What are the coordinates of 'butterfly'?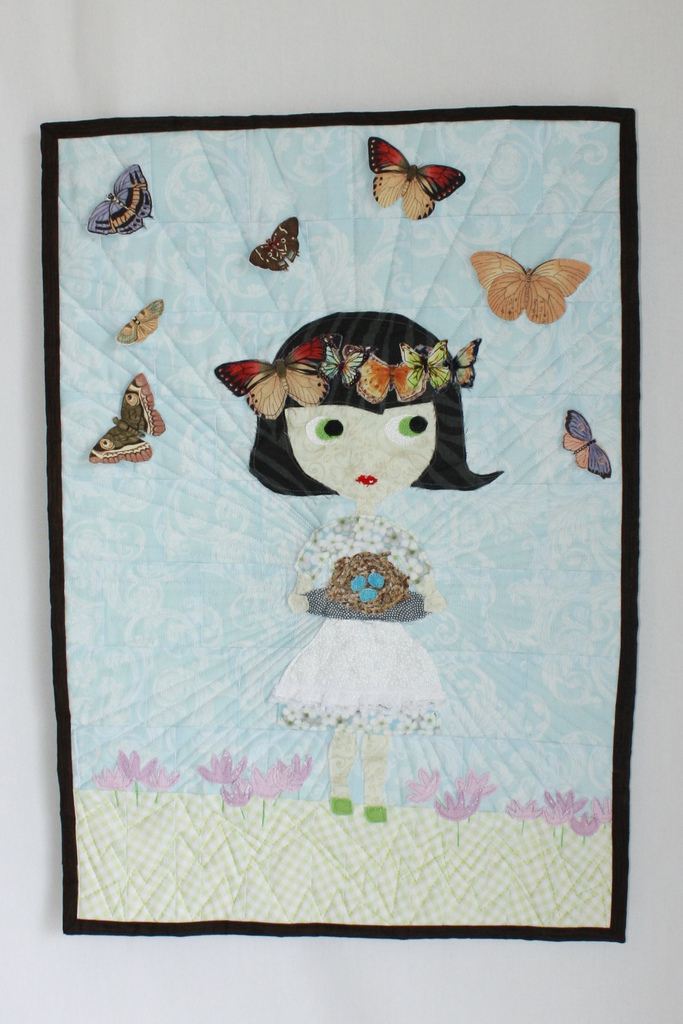
(left=117, top=297, right=163, bottom=340).
